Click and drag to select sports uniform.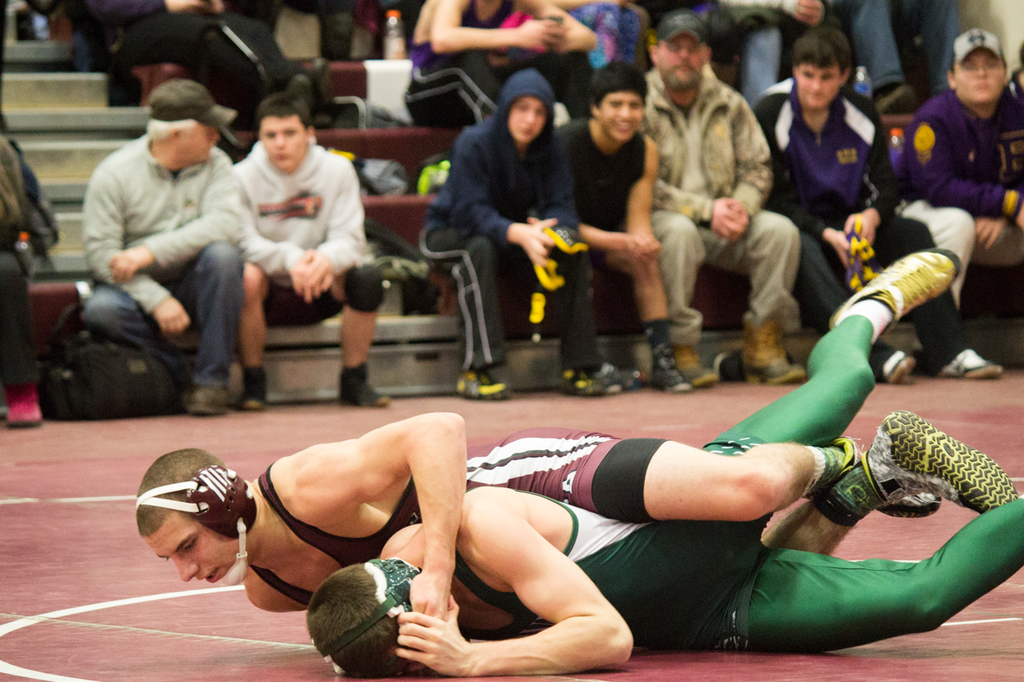
Selection: 134/409/1017/608.
